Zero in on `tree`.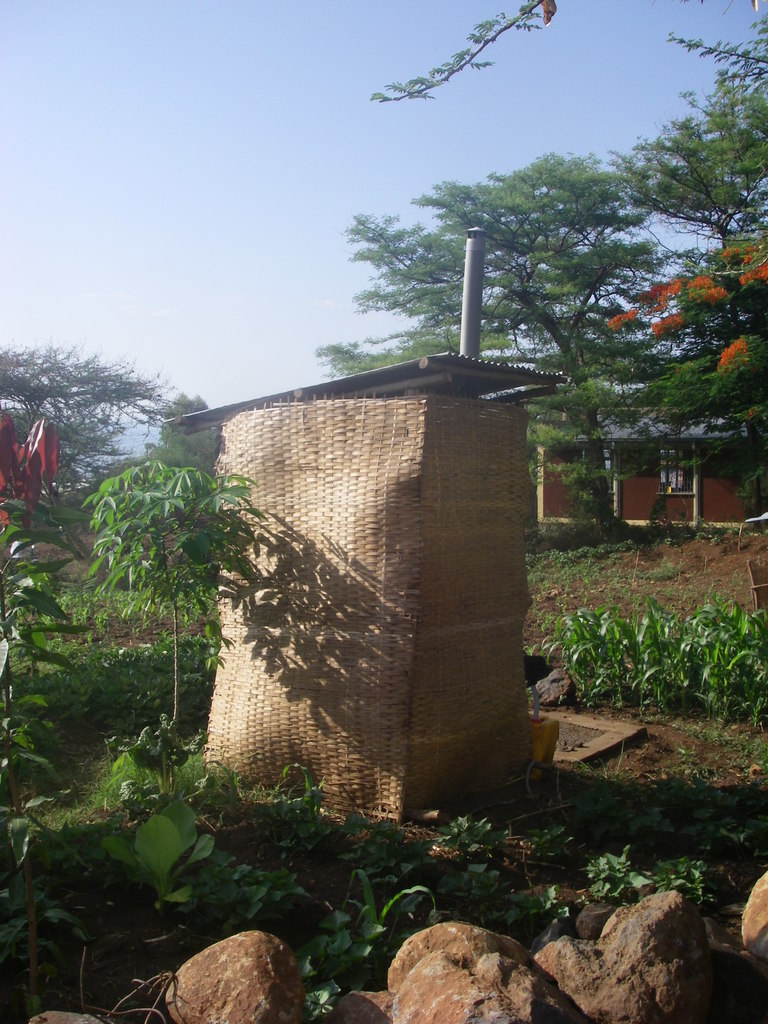
Zeroed in: locate(610, 15, 767, 262).
